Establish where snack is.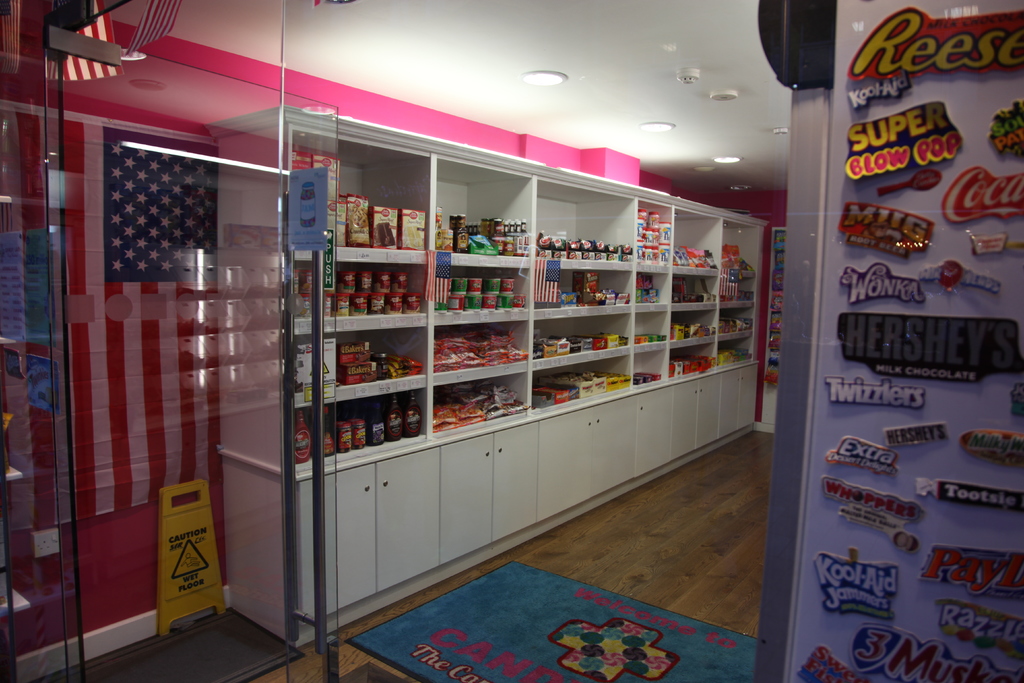
Established at select_region(346, 202, 368, 231).
